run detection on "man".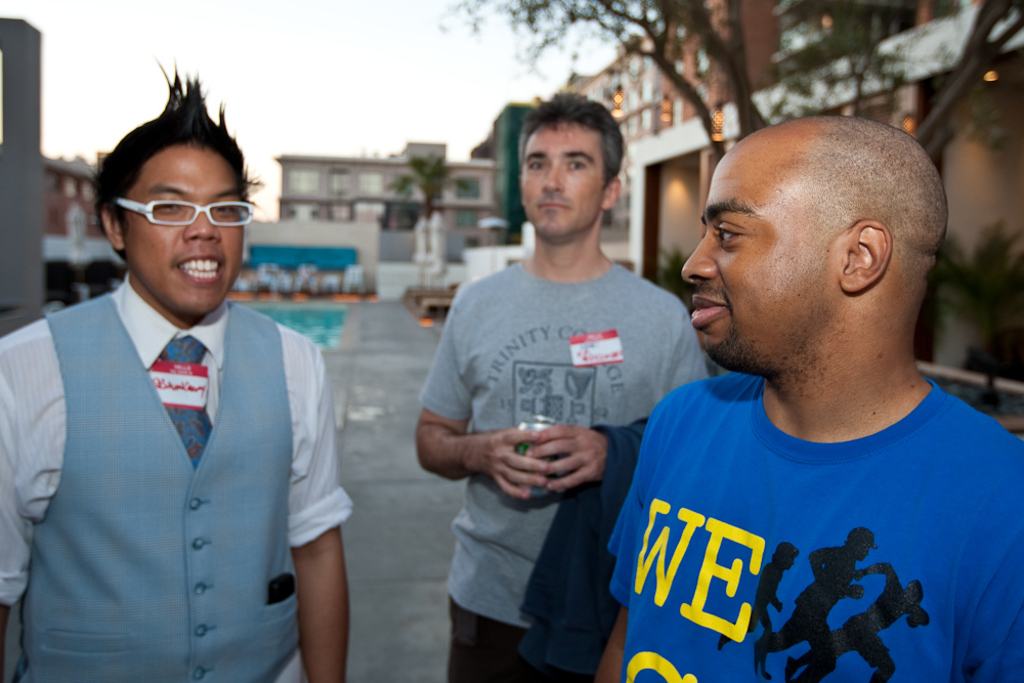
Result: box=[589, 88, 1019, 682].
